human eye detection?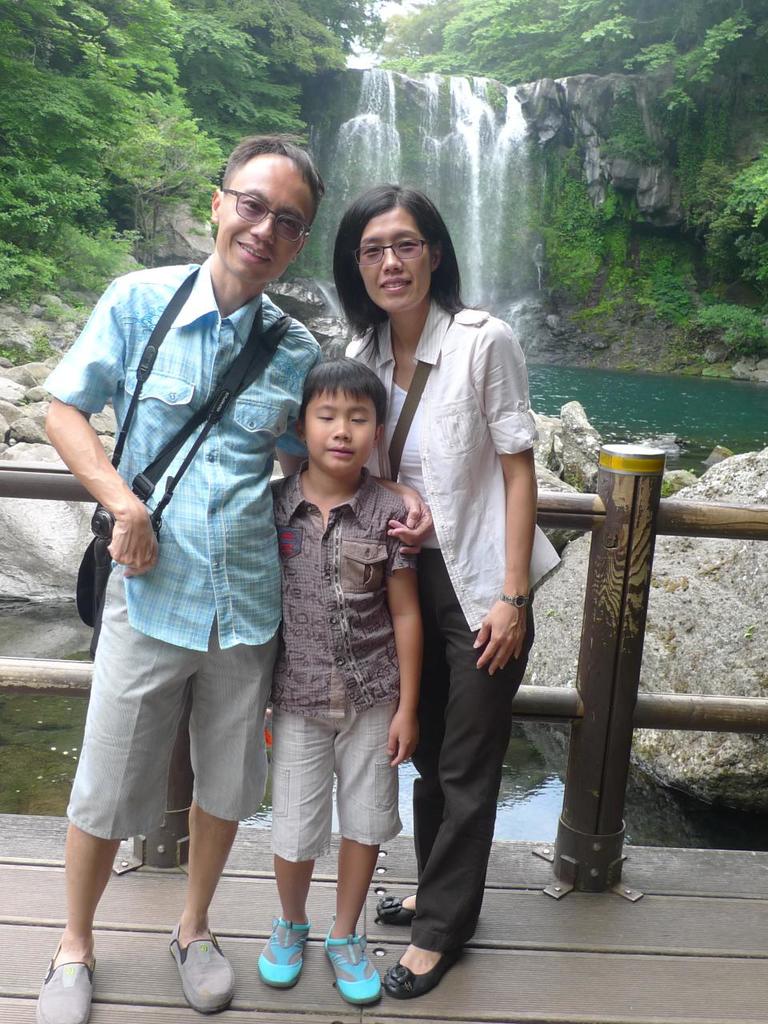
<region>278, 216, 301, 235</region>
